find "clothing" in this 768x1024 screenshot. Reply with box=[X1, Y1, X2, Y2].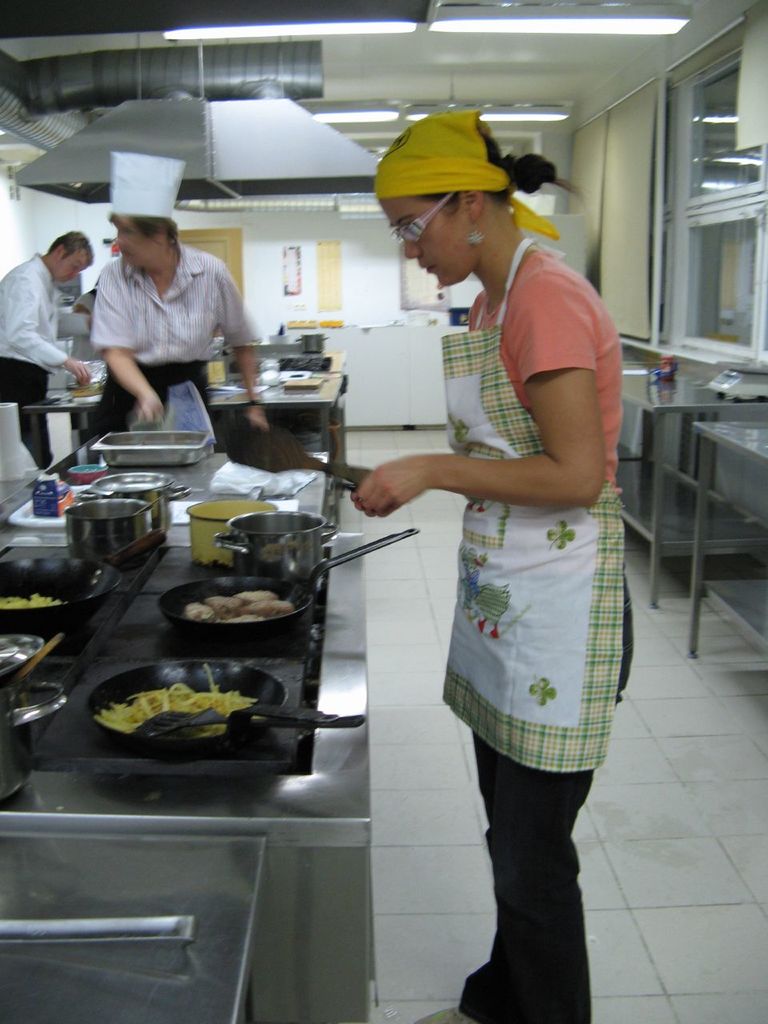
box=[0, 254, 72, 470].
